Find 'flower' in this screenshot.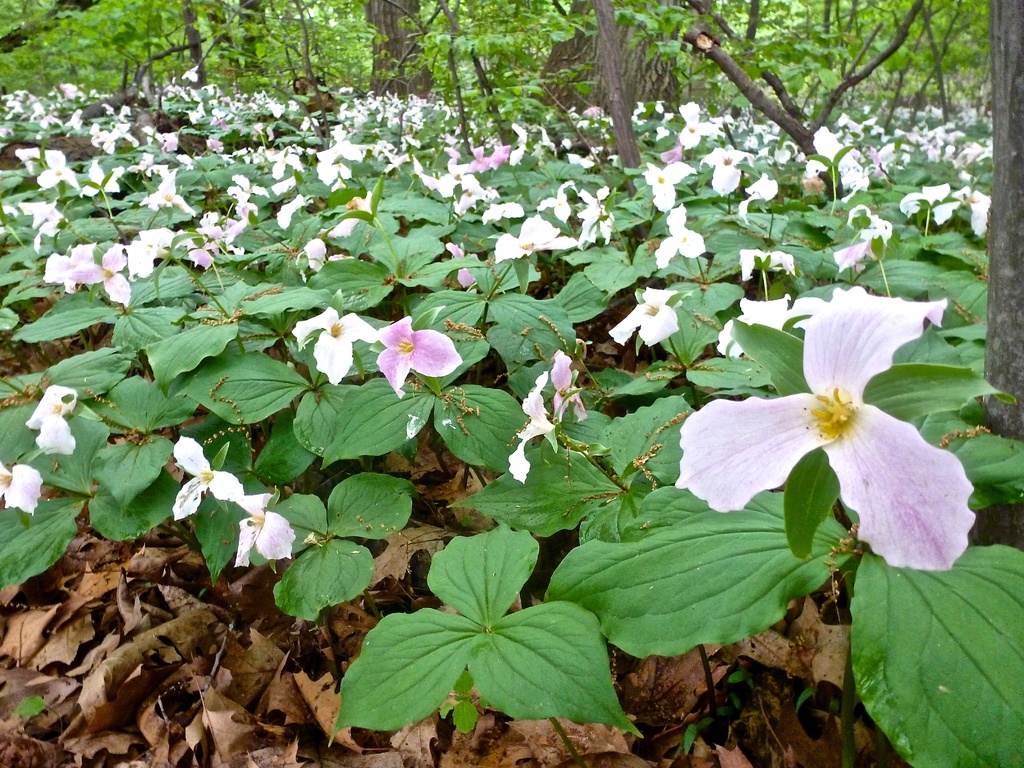
The bounding box for 'flower' is [x1=168, y1=434, x2=247, y2=520].
